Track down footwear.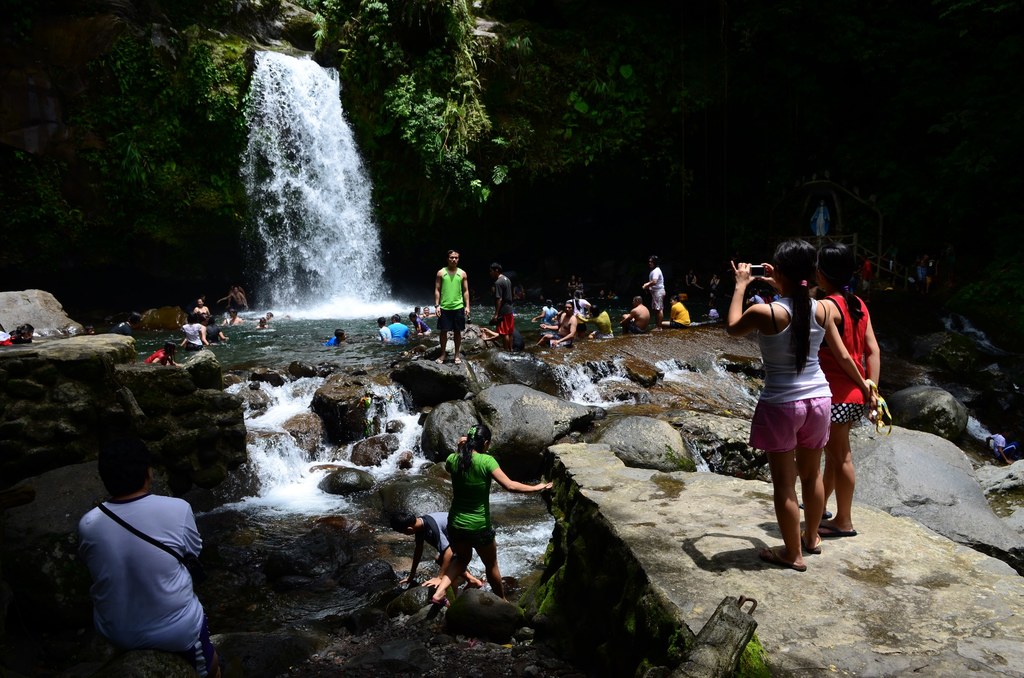
Tracked to {"x1": 431, "y1": 597, "x2": 449, "y2": 608}.
